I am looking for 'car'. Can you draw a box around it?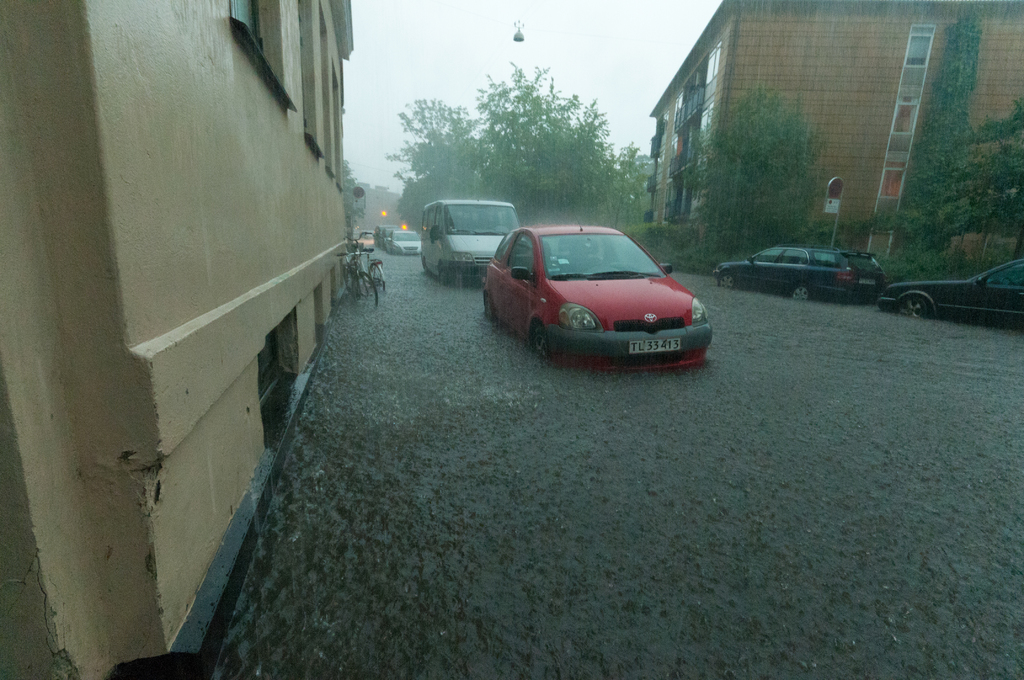
Sure, the bounding box is [882, 264, 1023, 316].
